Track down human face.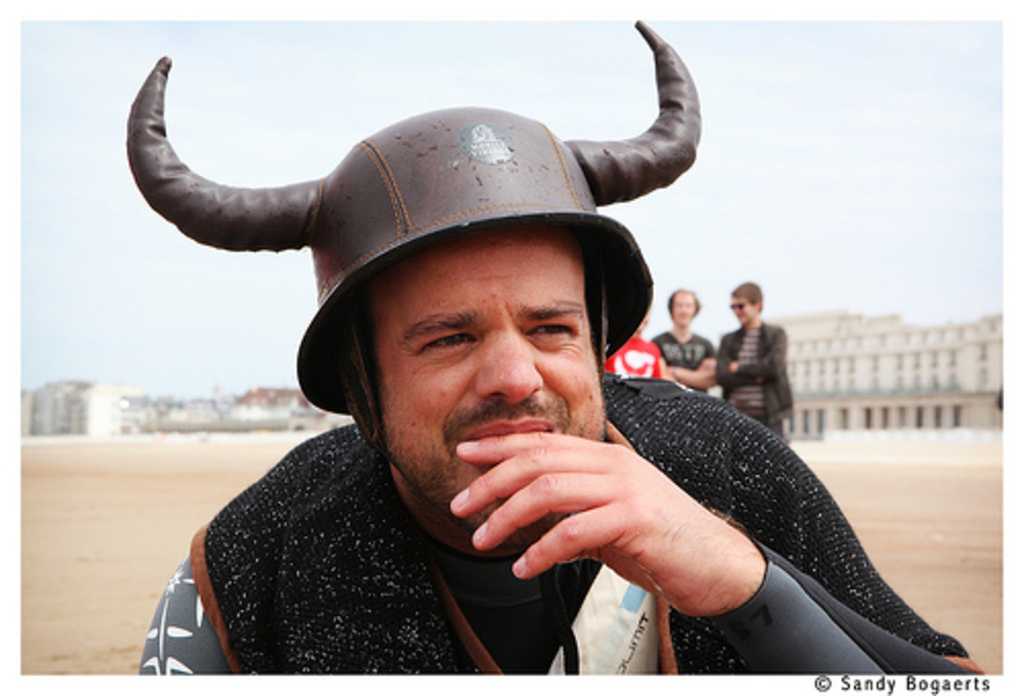
Tracked to [left=666, top=295, right=698, bottom=317].
